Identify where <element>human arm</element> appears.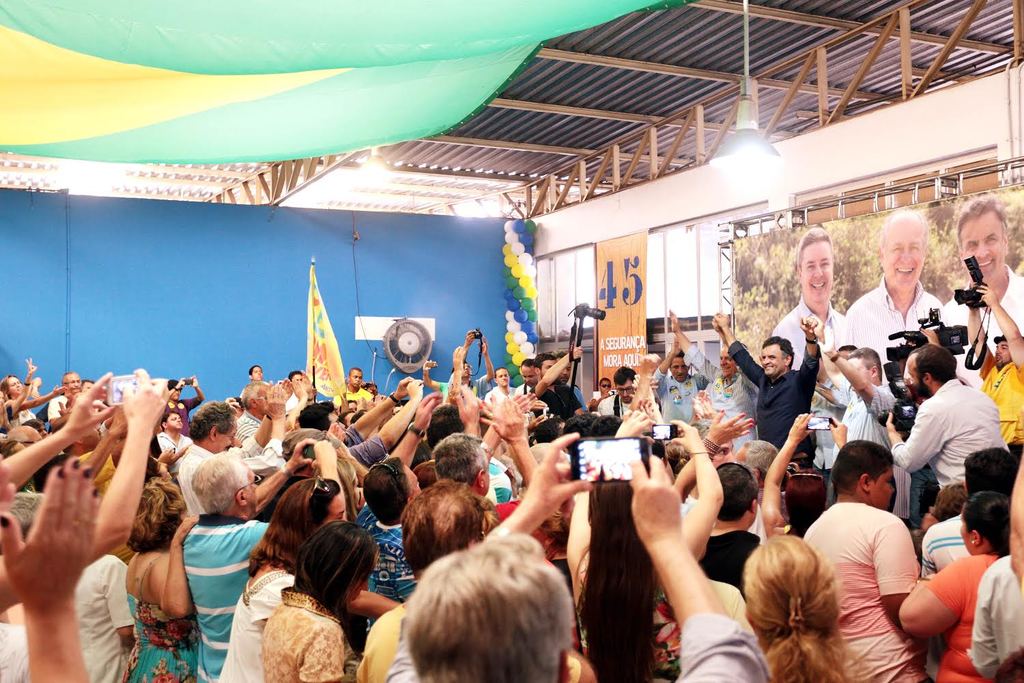
Appears at box(85, 369, 169, 568).
